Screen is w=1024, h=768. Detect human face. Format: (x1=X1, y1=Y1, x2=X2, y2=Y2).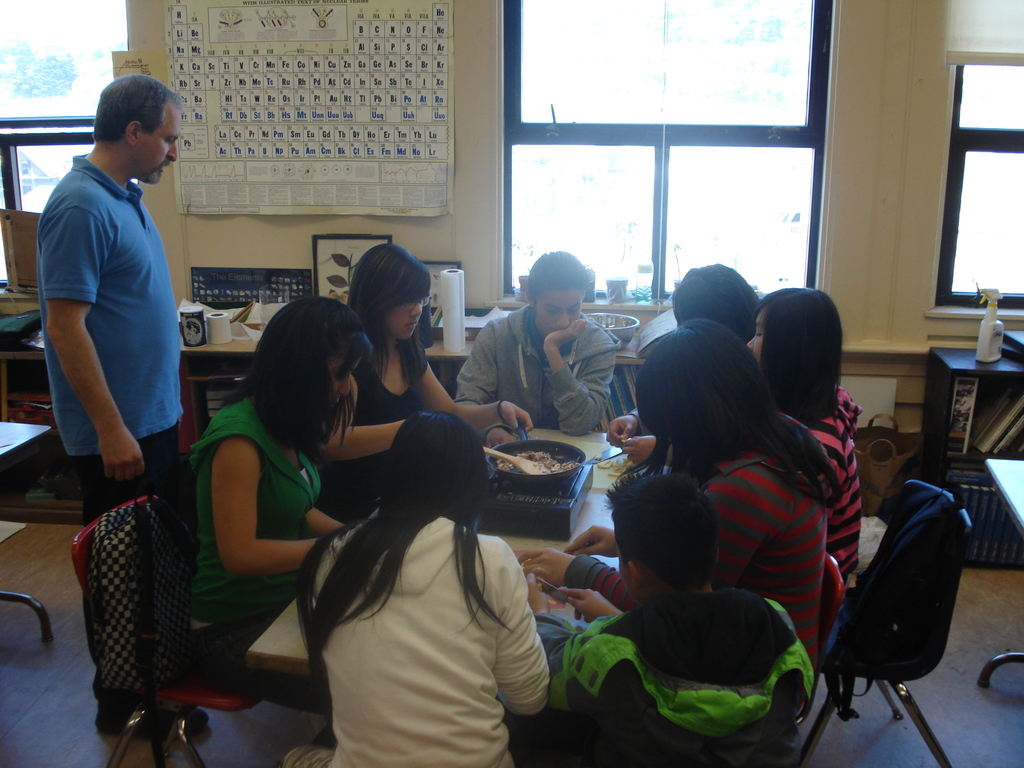
(x1=330, y1=358, x2=358, y2=408).
